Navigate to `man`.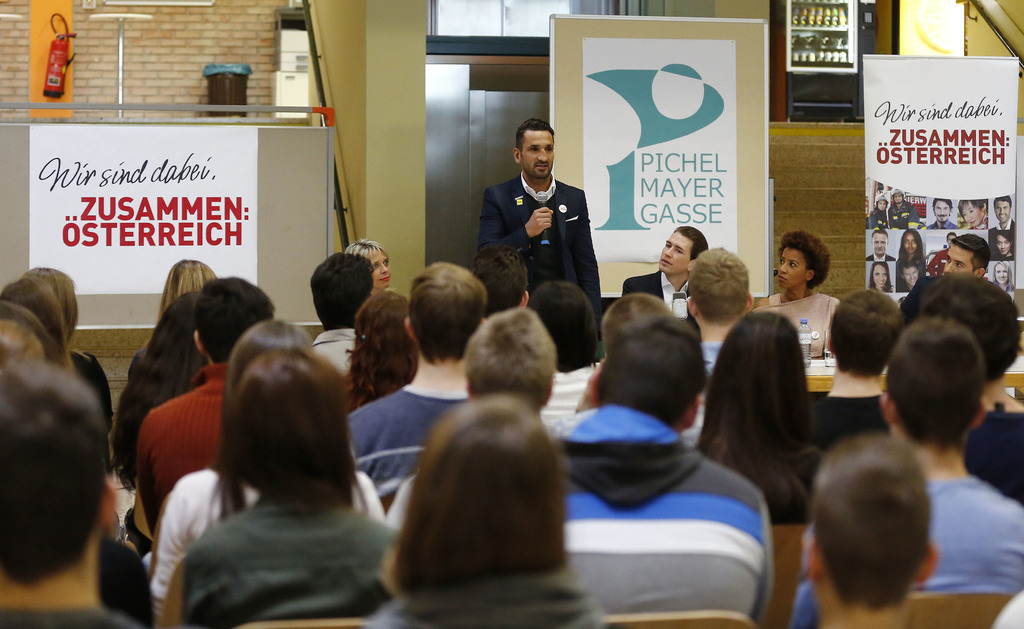
Navigation target: 465,245,532,313.
